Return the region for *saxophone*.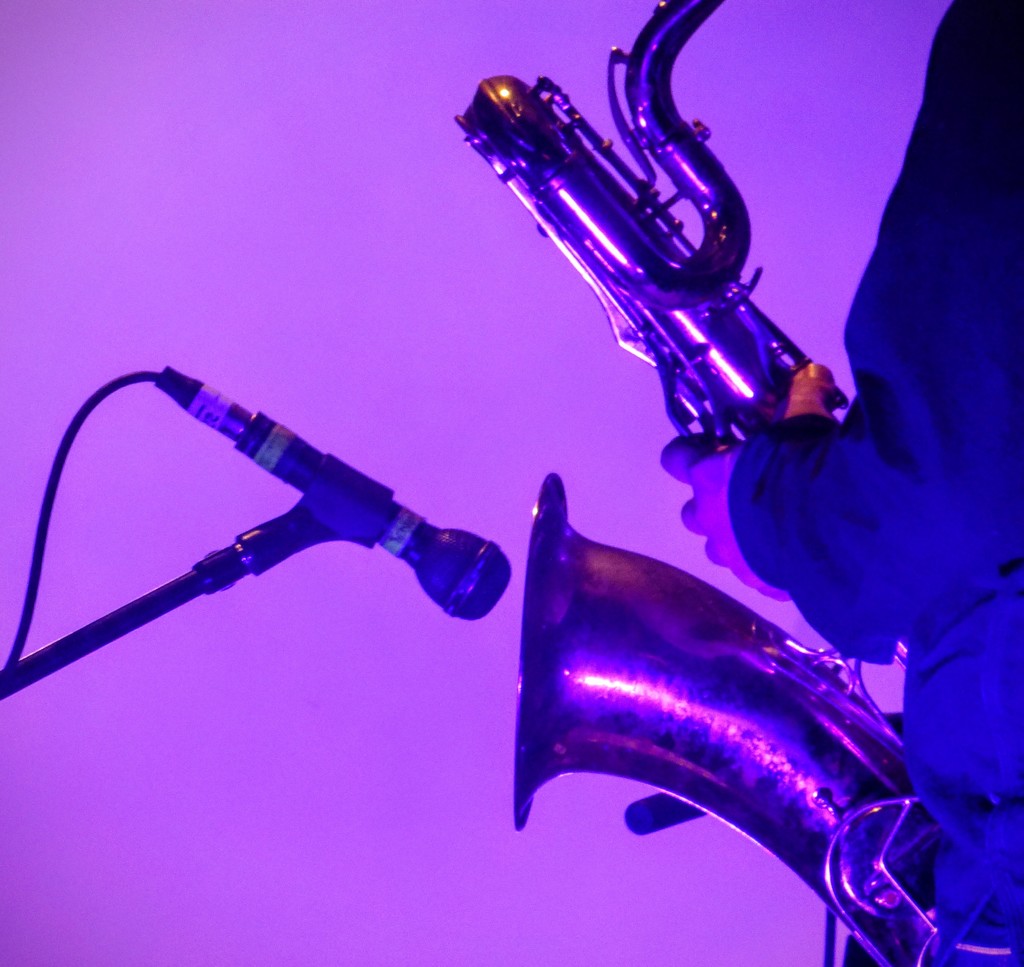
bbox=(444, 0, 952, 966).
